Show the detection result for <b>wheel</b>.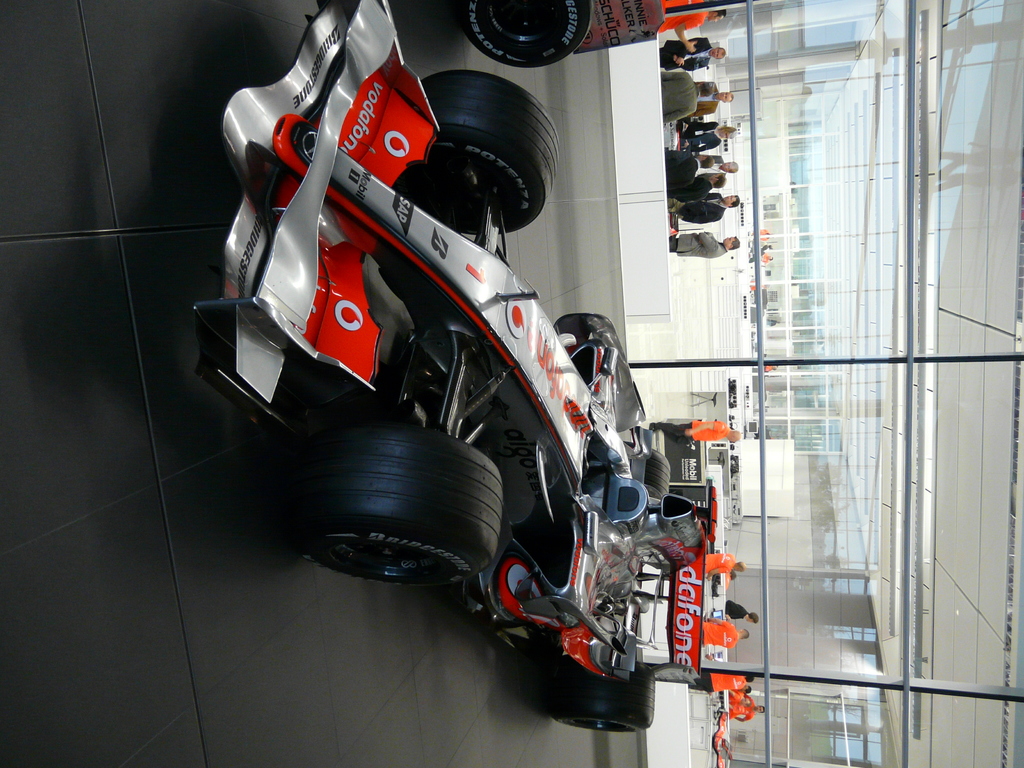
[460,0,594,67].
